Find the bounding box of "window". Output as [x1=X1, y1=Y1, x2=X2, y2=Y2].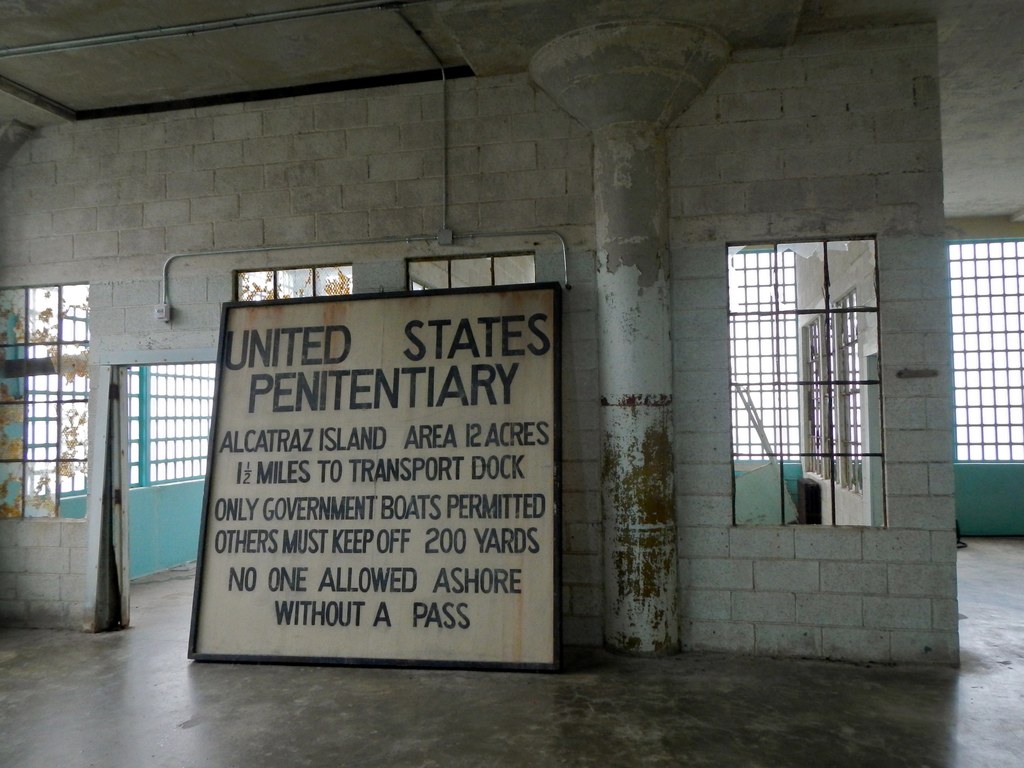
[x1=728, y1=236, x2=884, y2=529].
